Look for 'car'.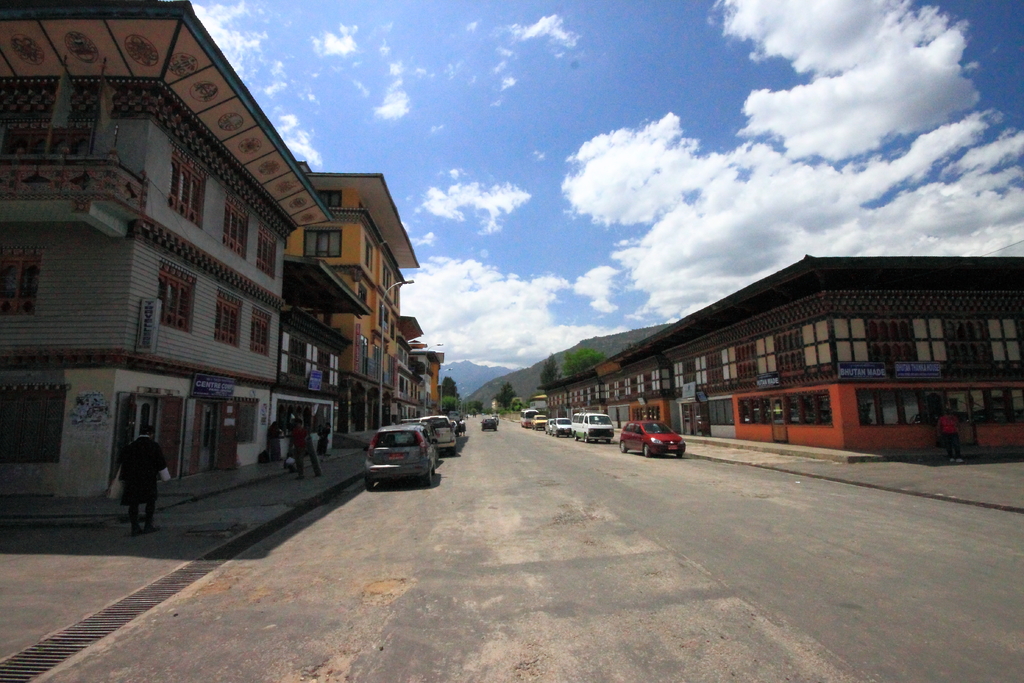
Found: region(395, 421, 438, 447).
